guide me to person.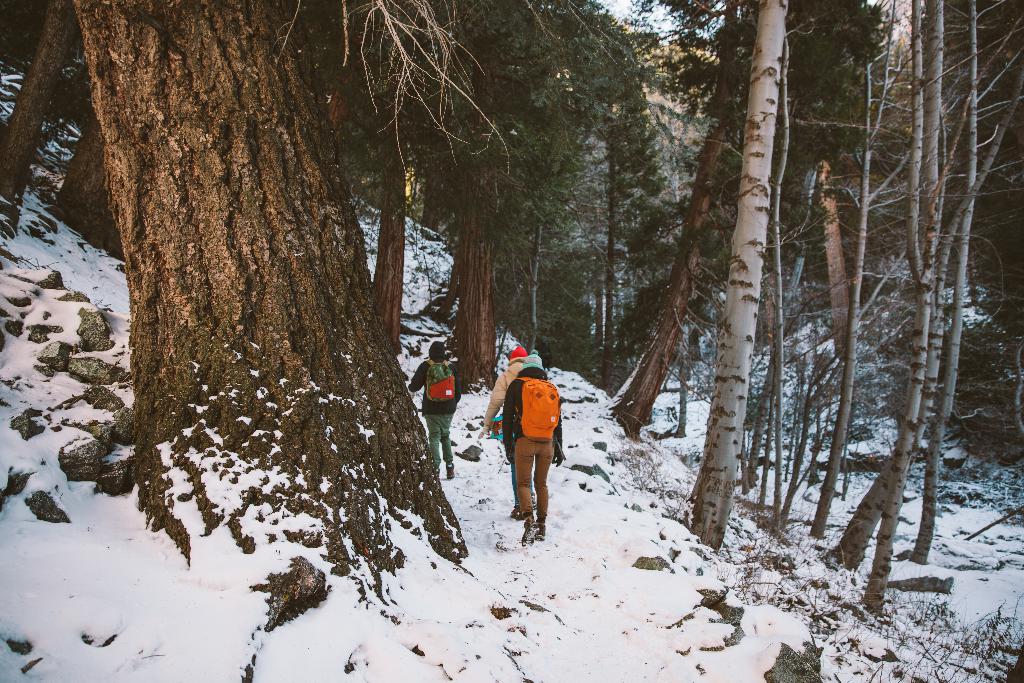
Guidance: <bbox>404, 339, 462, 481</bbox>.
